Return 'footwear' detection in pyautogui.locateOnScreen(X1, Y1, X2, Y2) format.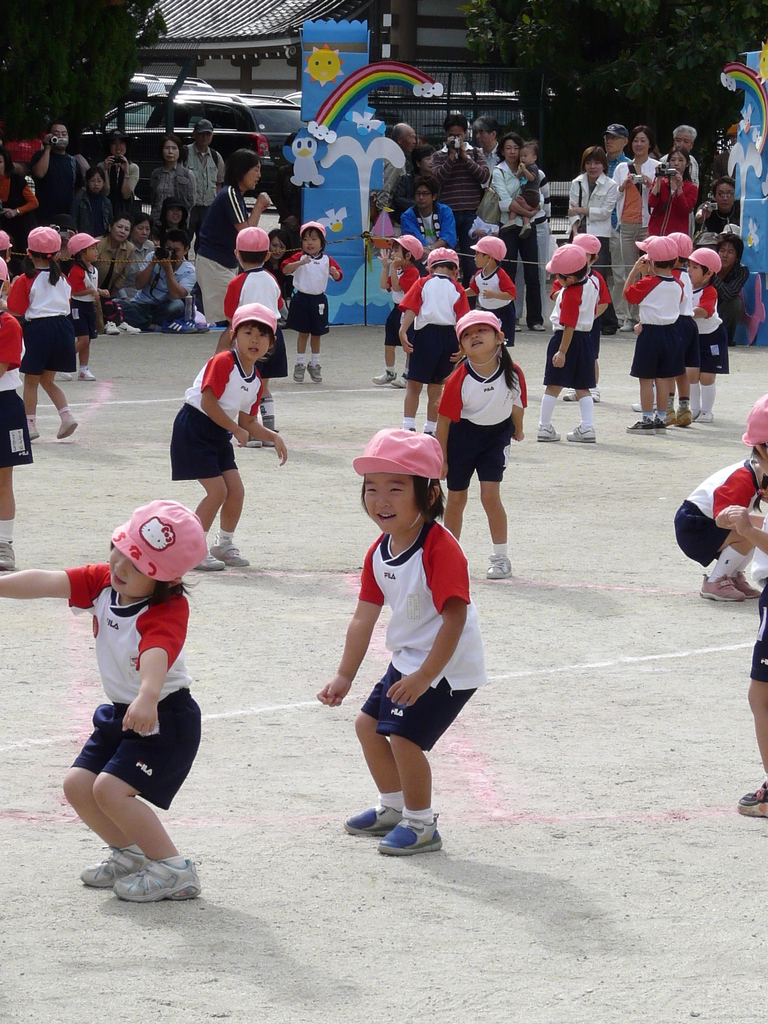
pyautogui.locateOnScreen(536, 419, 559, 442).
